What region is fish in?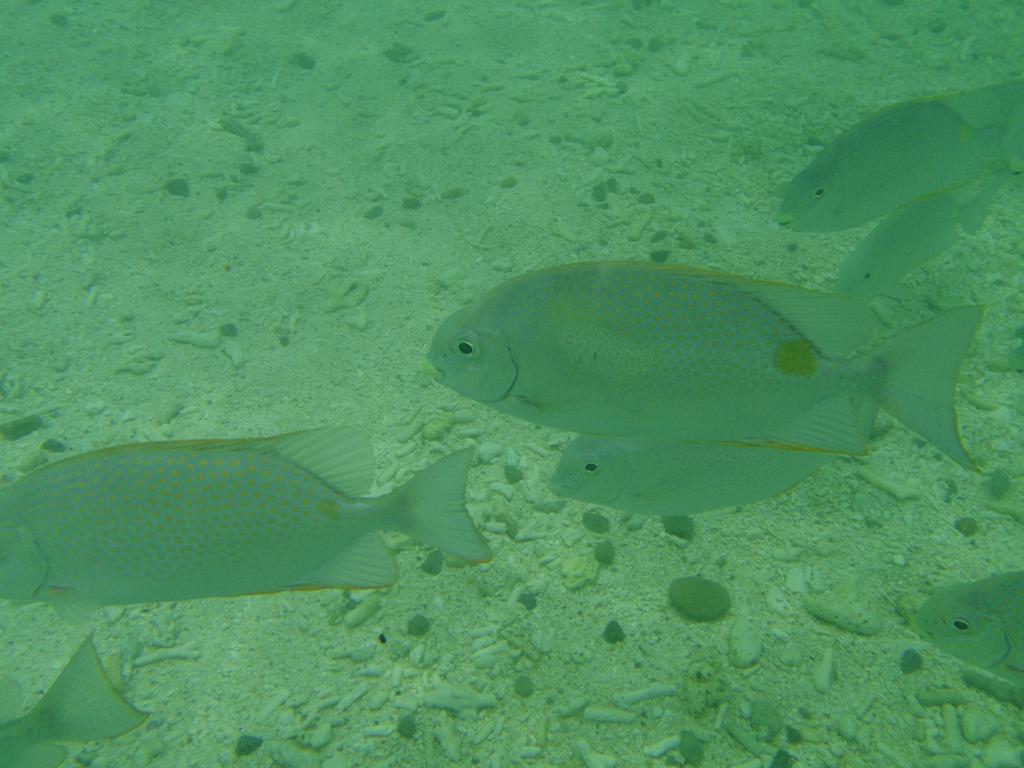
<region>4, 418, 499, 611</region>.
